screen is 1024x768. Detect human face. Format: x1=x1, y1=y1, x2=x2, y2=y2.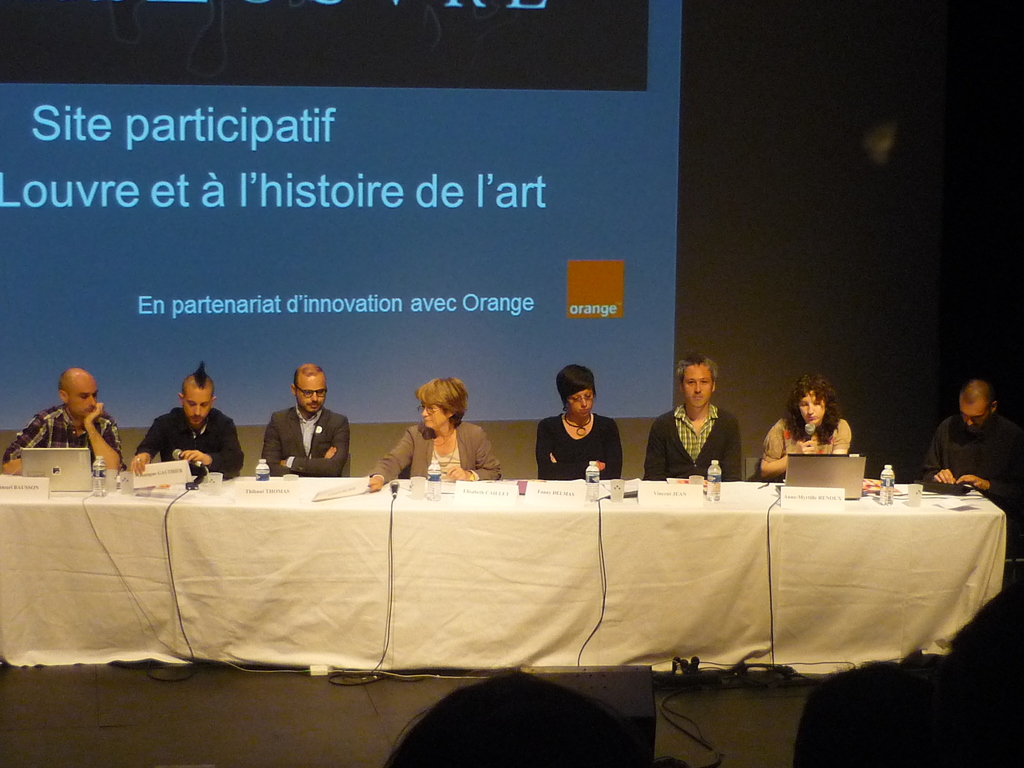
x1=301, y1=377, x2=325, y2=414.
